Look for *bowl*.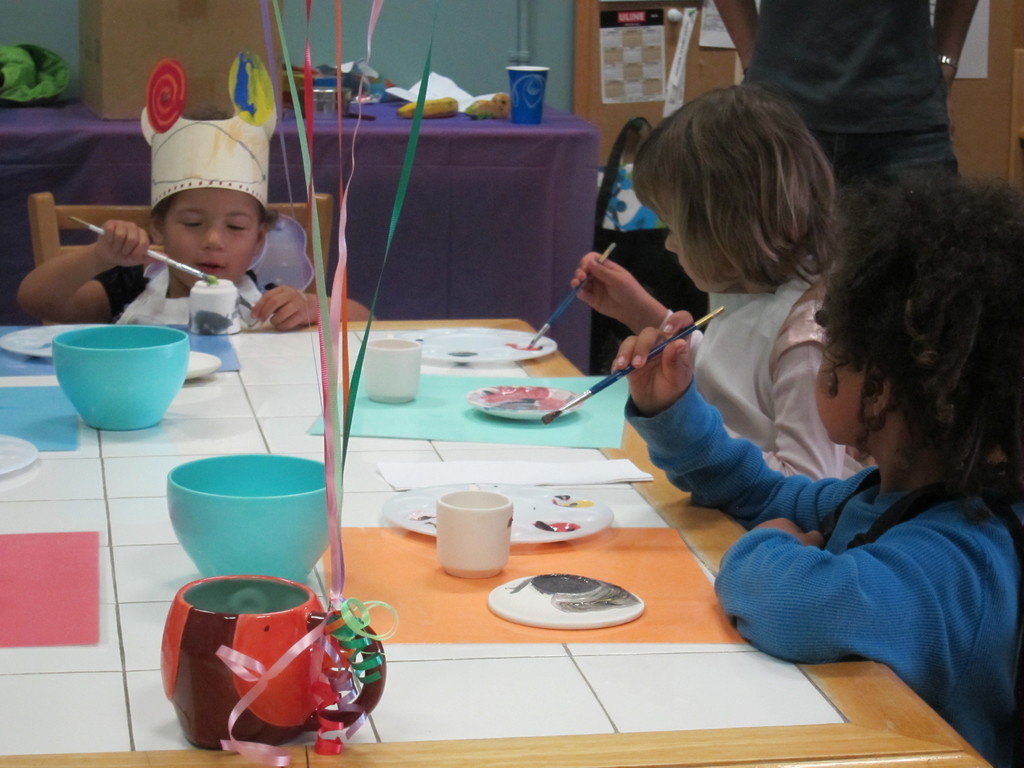
Found: crop(49, 319, 193, 435).
